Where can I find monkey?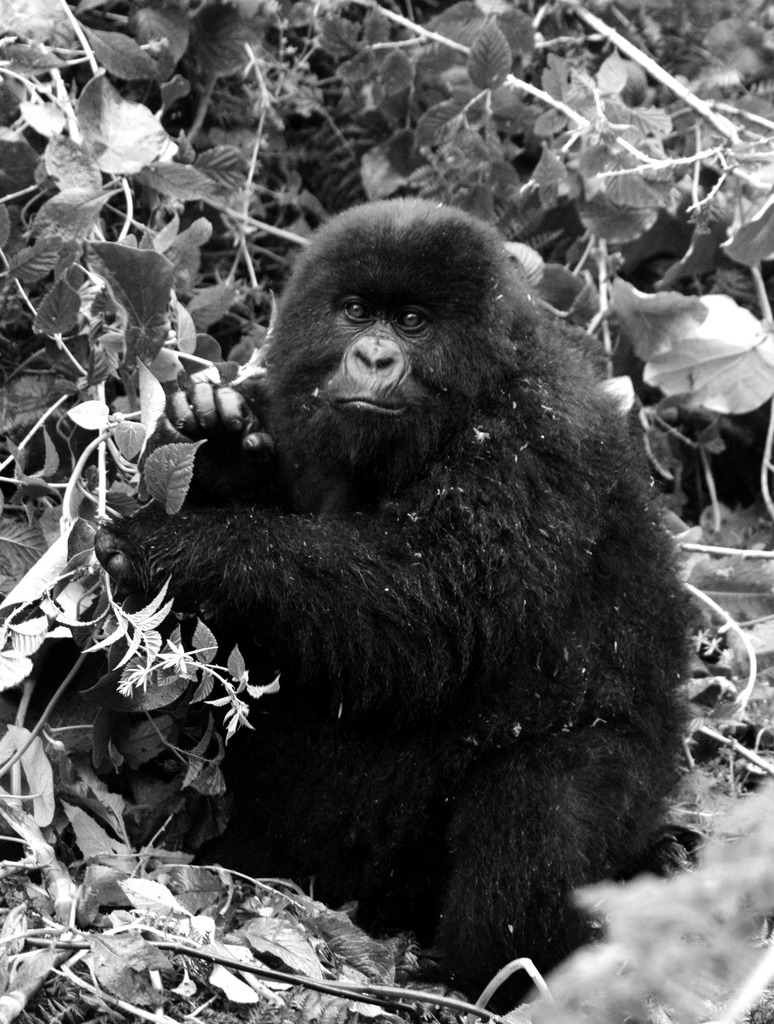
You can find it at <box>61,185,736,985</box>.
